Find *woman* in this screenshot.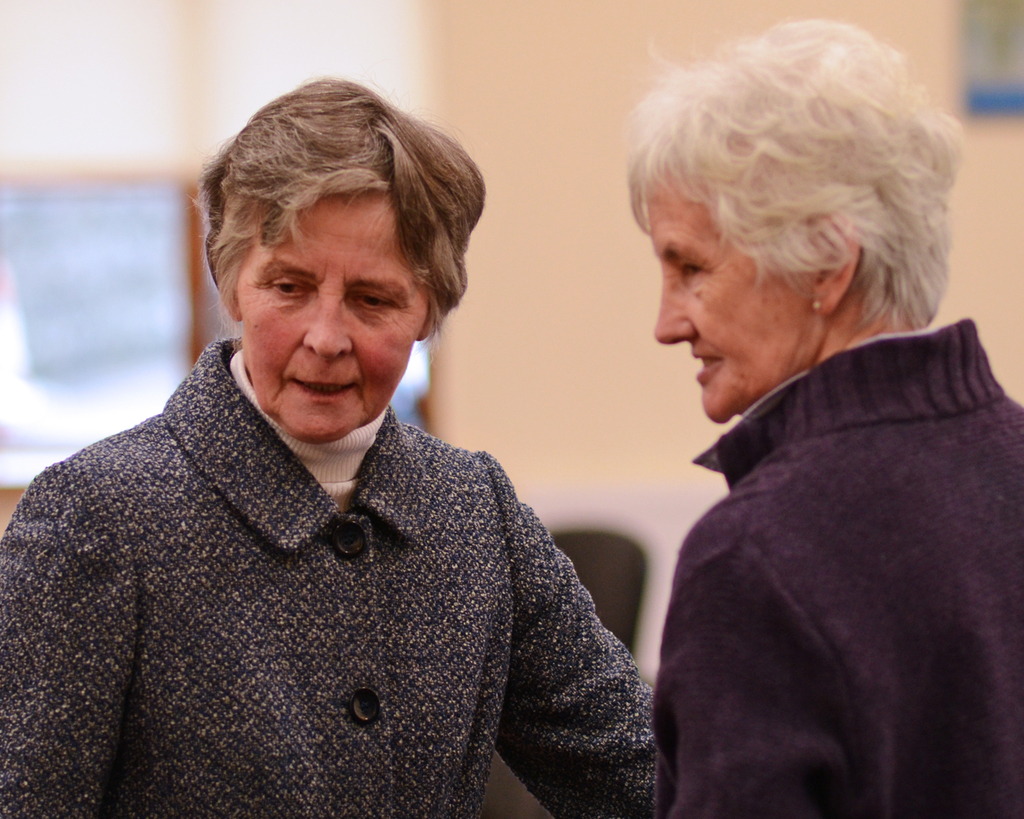
The bounding box for *woman* is [left=621, top=15, right=1023, bottom=818].
